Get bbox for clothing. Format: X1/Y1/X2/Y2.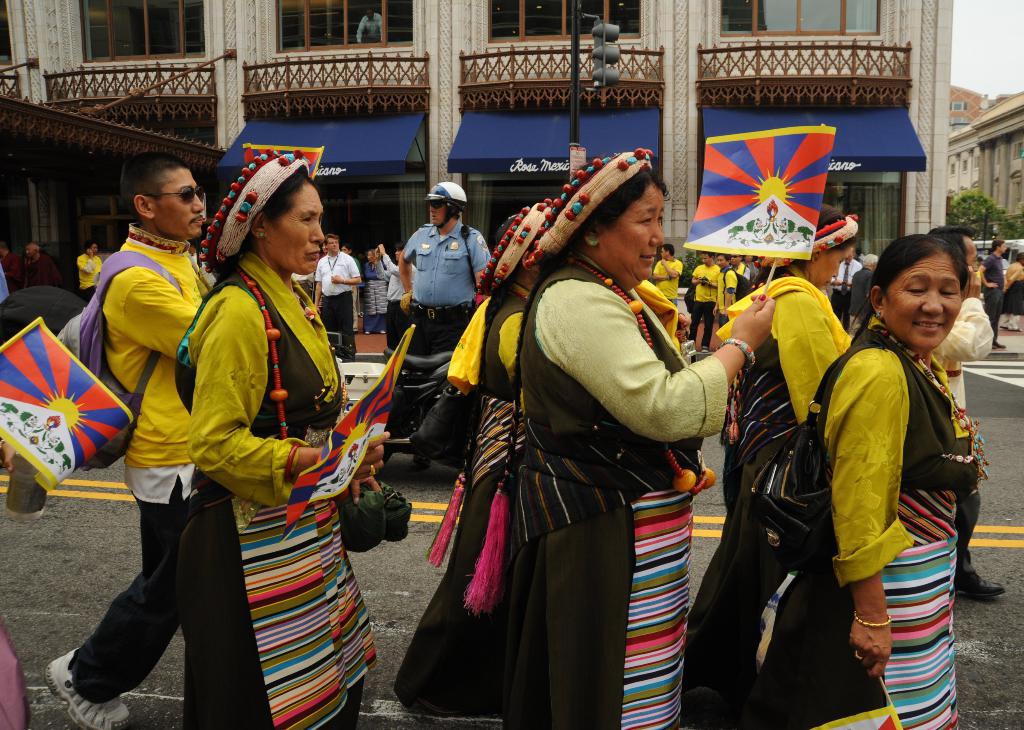
81/475/205/729.
